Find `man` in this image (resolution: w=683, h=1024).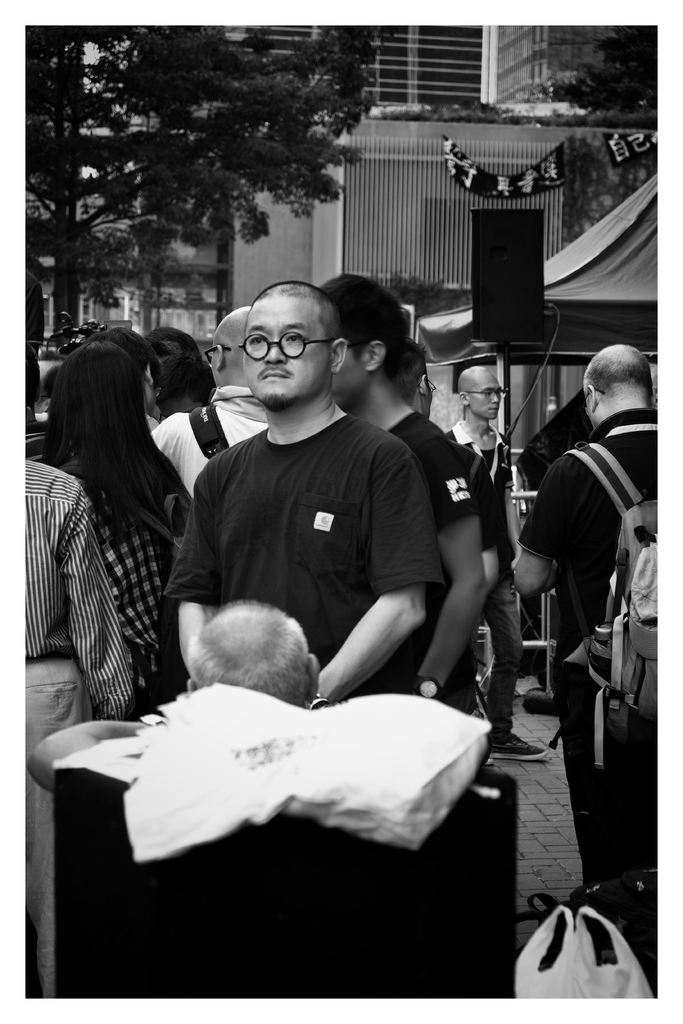
178, 599, 320, 711.
